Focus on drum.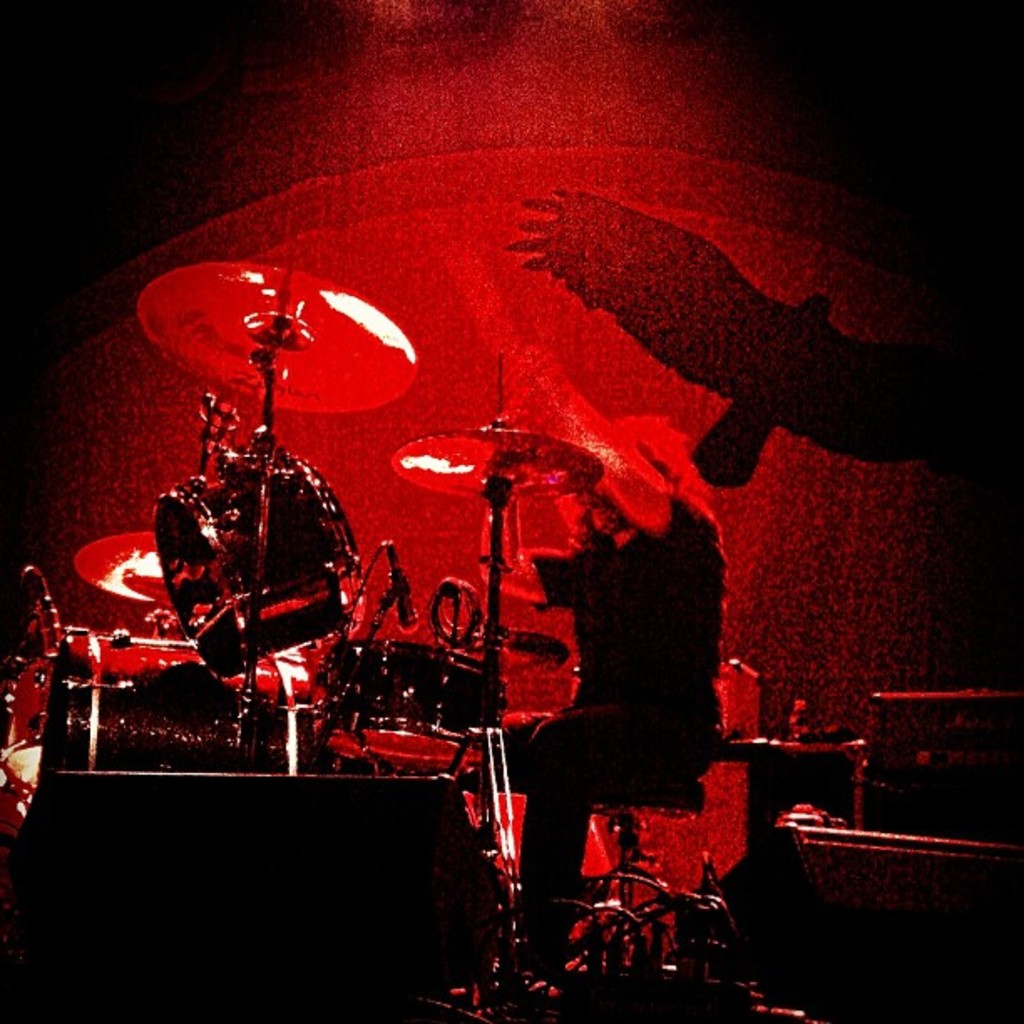
Focused at (left=156, top=443, right=365, bottom=681).
